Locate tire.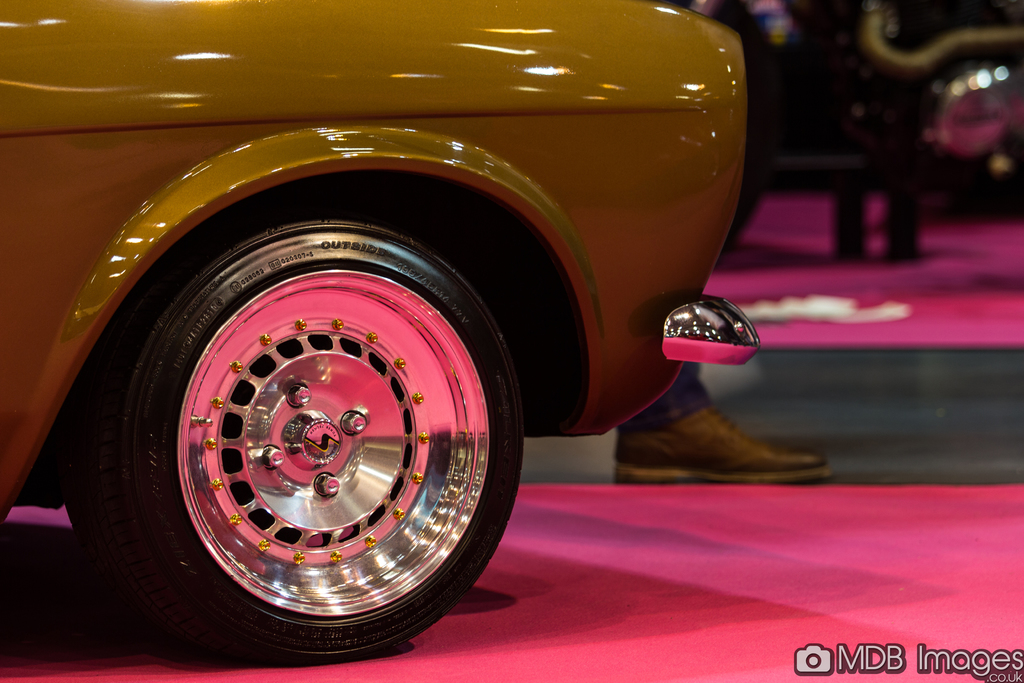
Bounding box: l=74, t=238, r=541, b=669.
